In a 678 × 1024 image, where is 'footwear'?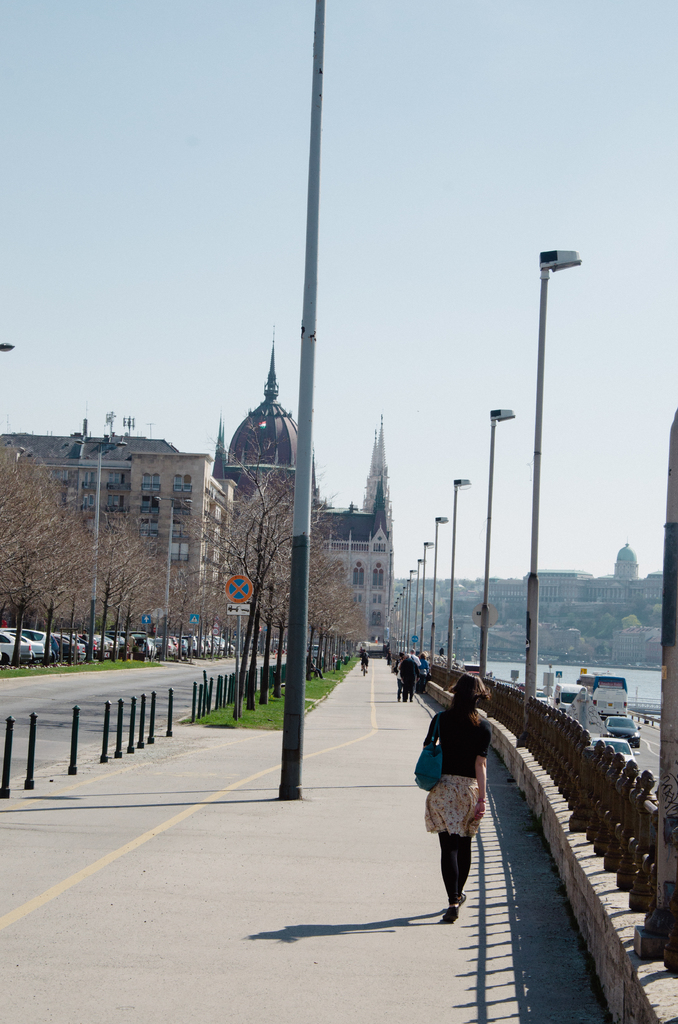
444:903:459:916.
